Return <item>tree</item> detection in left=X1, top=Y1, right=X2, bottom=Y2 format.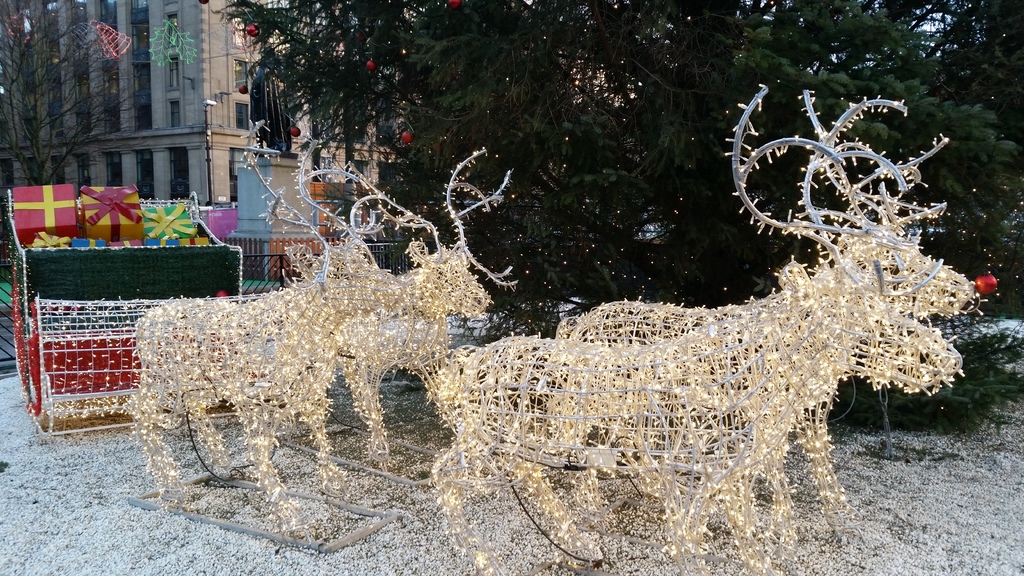
left=0, top=0, right=144, bottom=187.
